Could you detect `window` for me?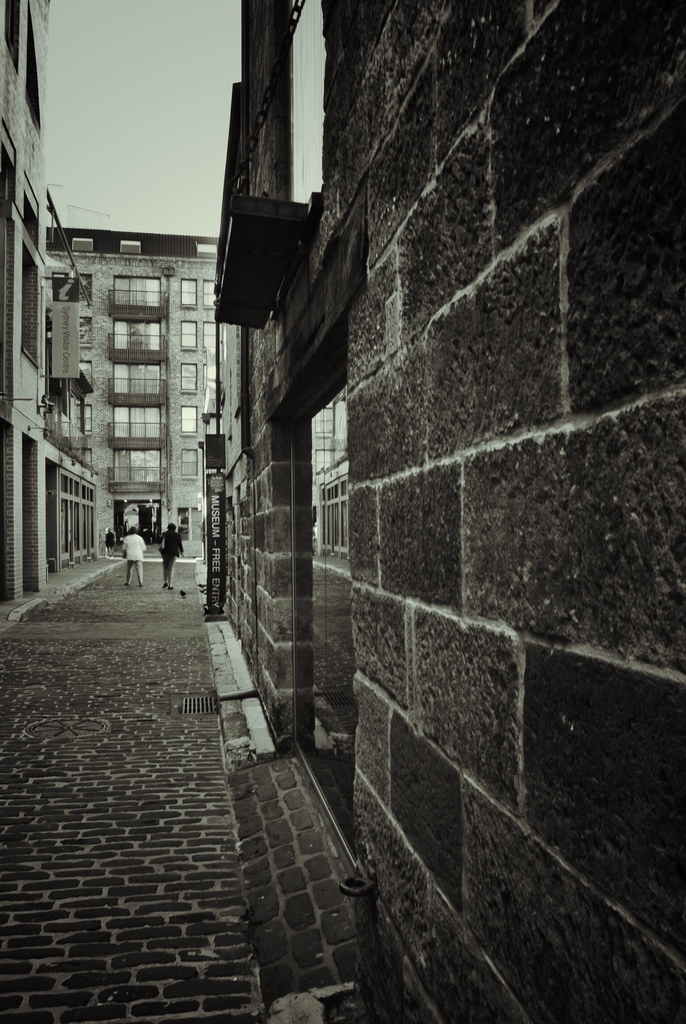
Detection result: (179,405,200,440).
